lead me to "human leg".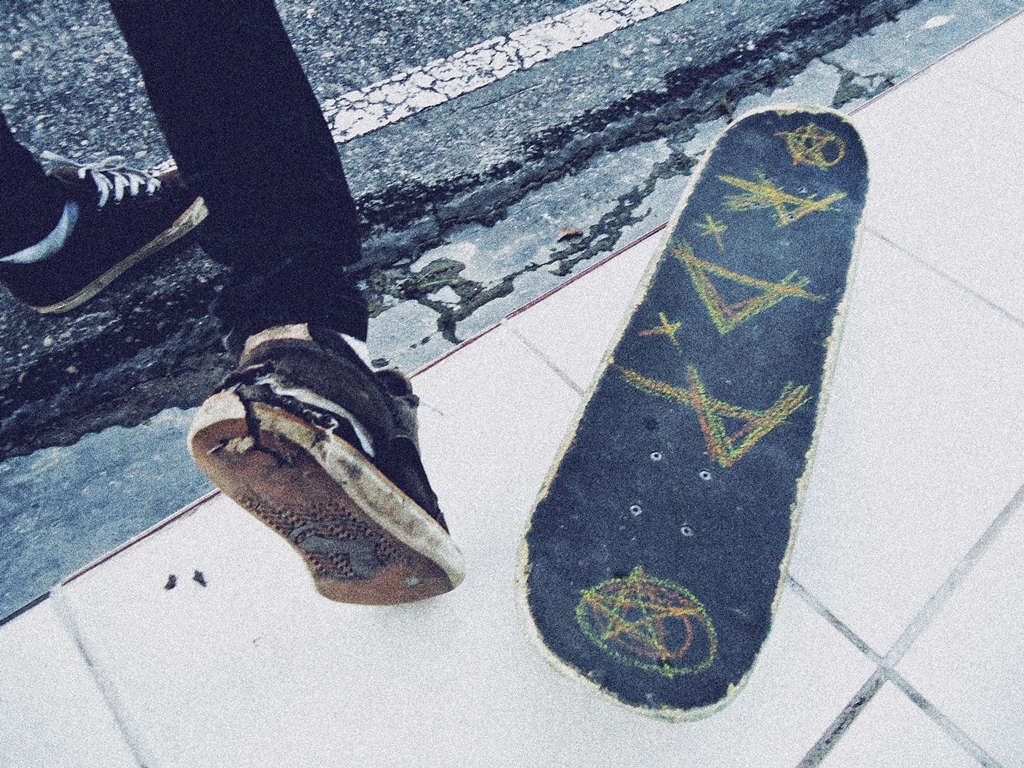
Lead to (104,0,467,608).
